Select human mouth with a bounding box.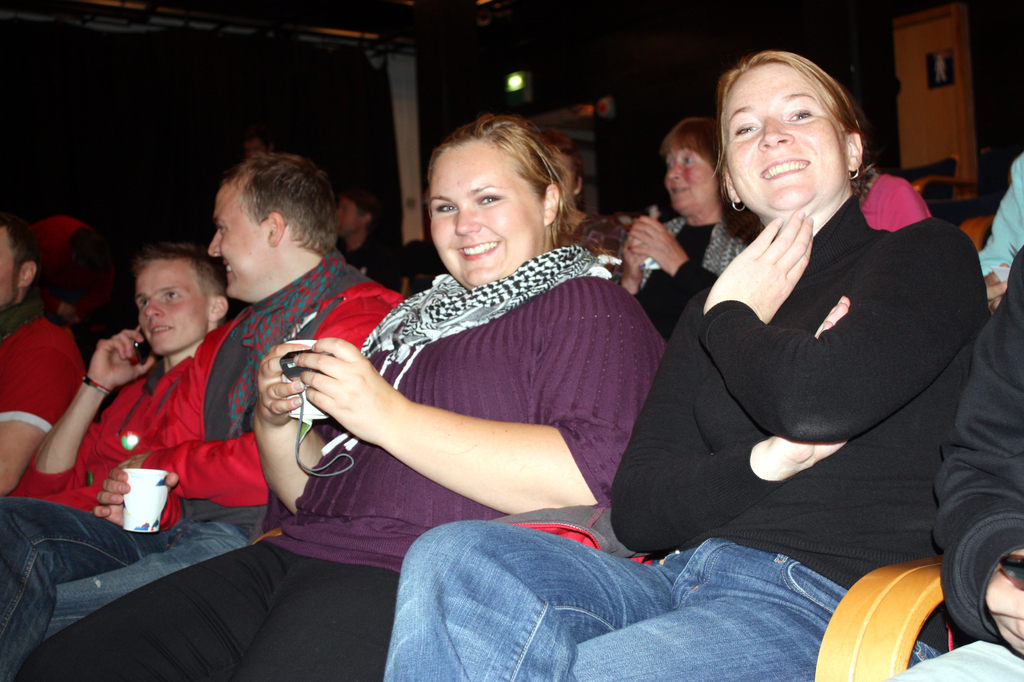
Rect(225, 266, 234, 277).
